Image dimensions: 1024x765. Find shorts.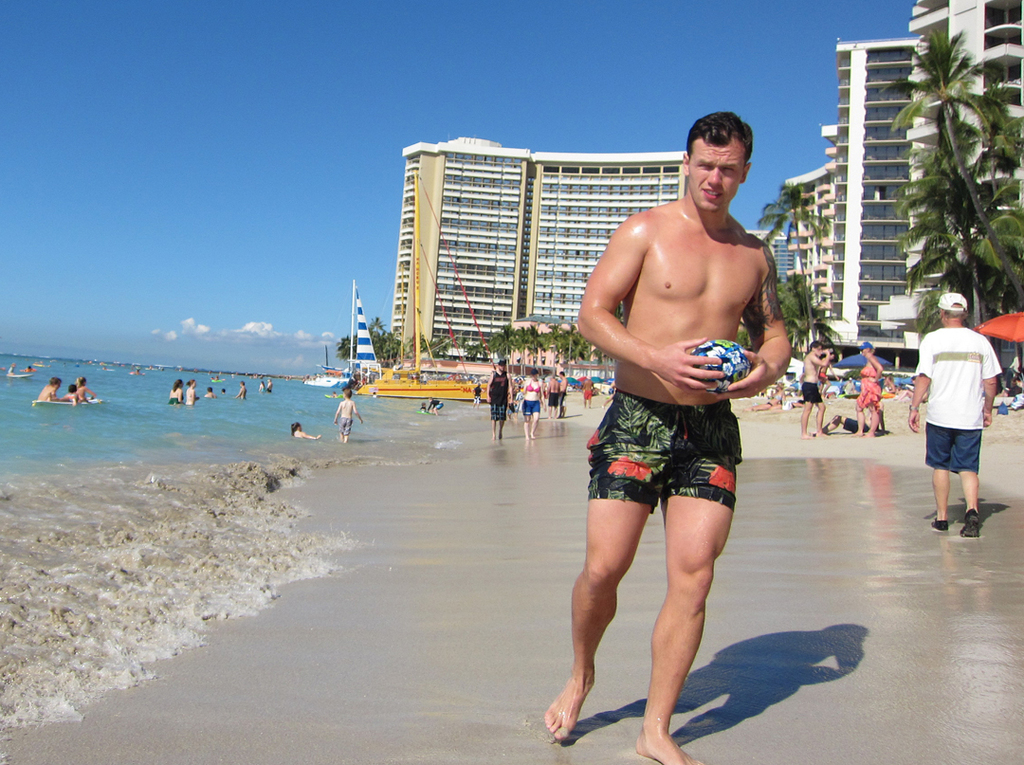
region(798, 384, 831, 404).
